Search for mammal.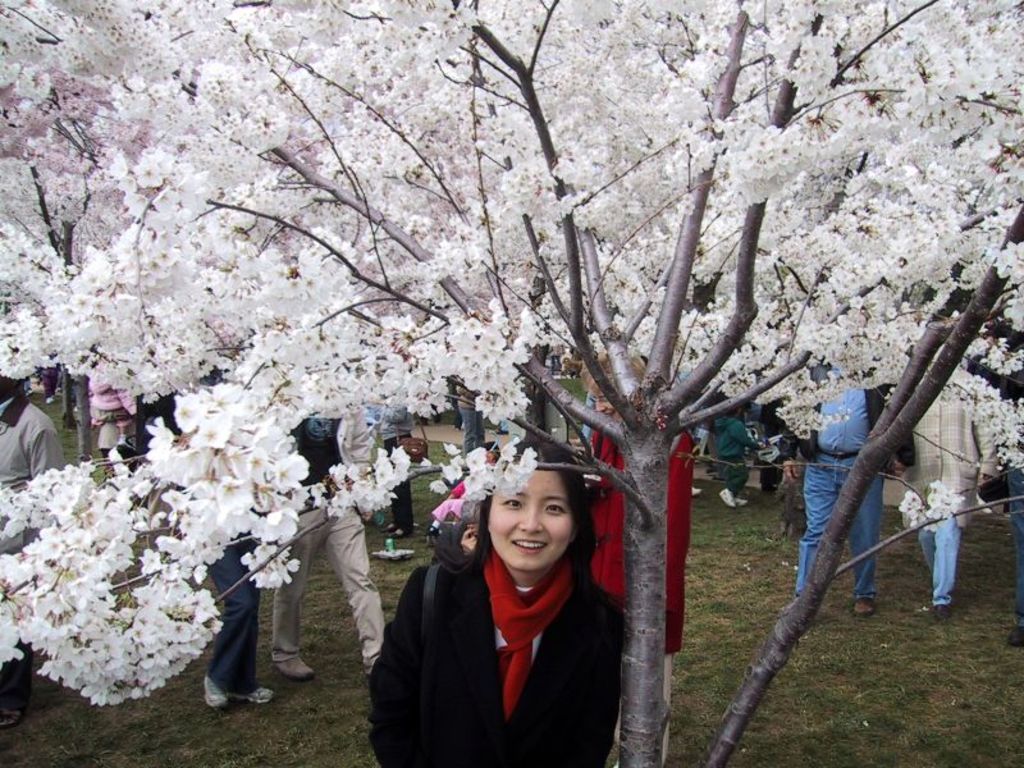
Found at crop(0, 374, 68, 728).
